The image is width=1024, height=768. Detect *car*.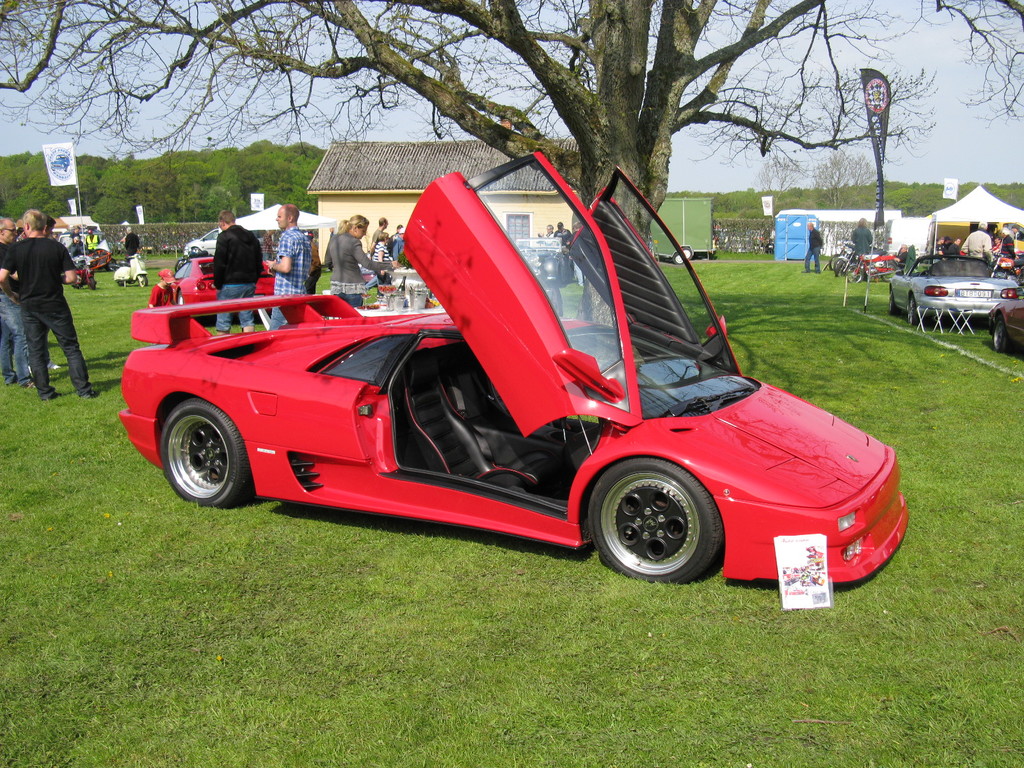
Detection: 988:296:1023:353.
